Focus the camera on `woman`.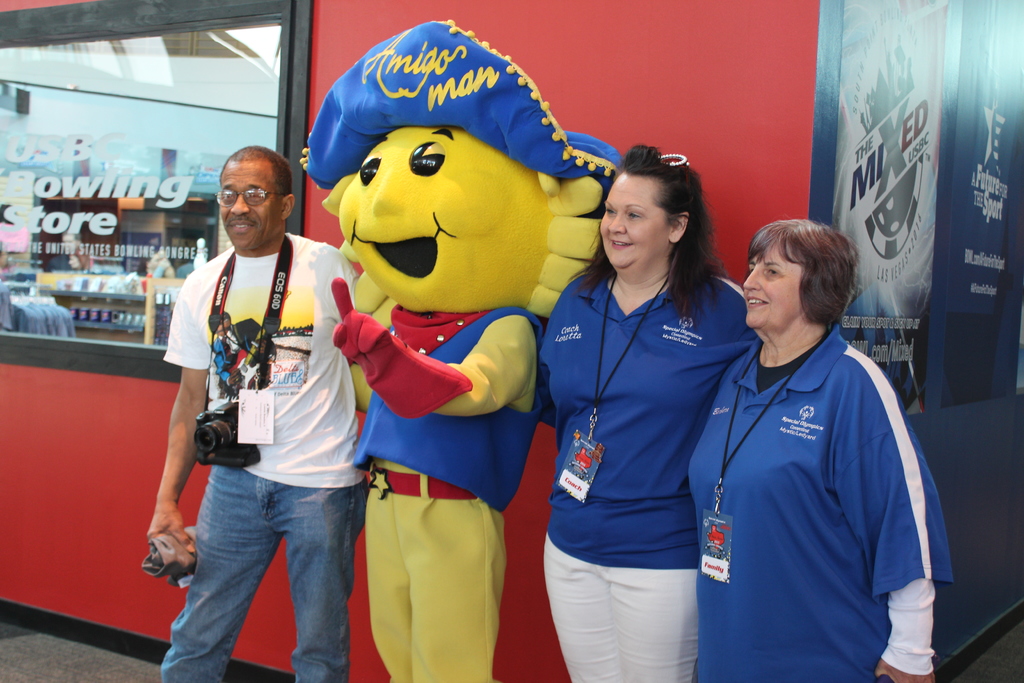
Focus region: 683 218 955 682.
